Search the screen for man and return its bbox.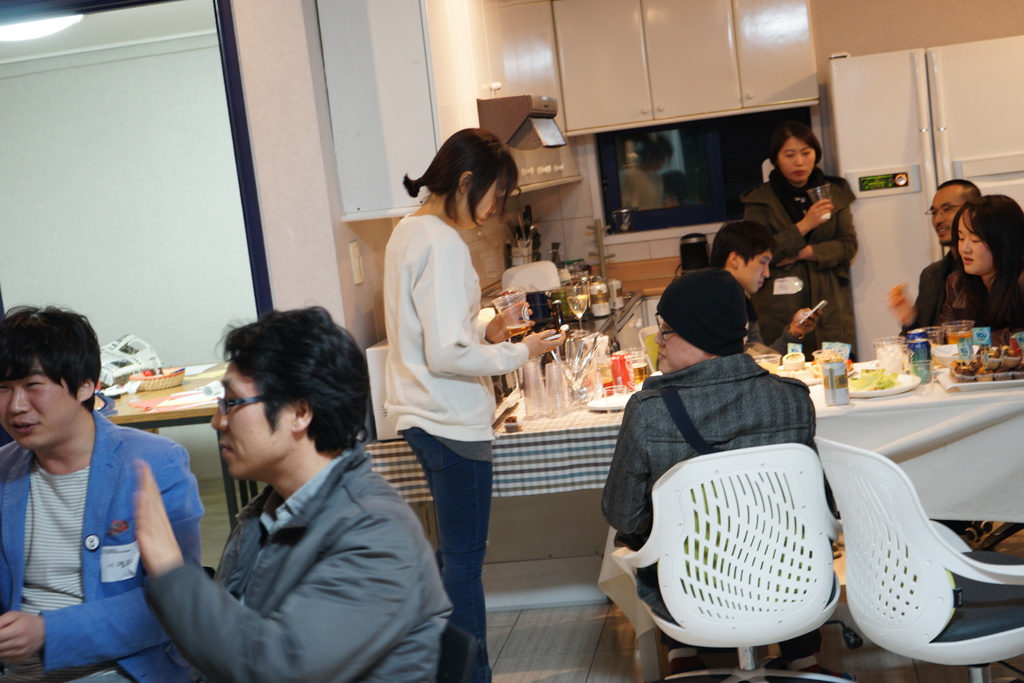
Found: 0:305:218:682.
